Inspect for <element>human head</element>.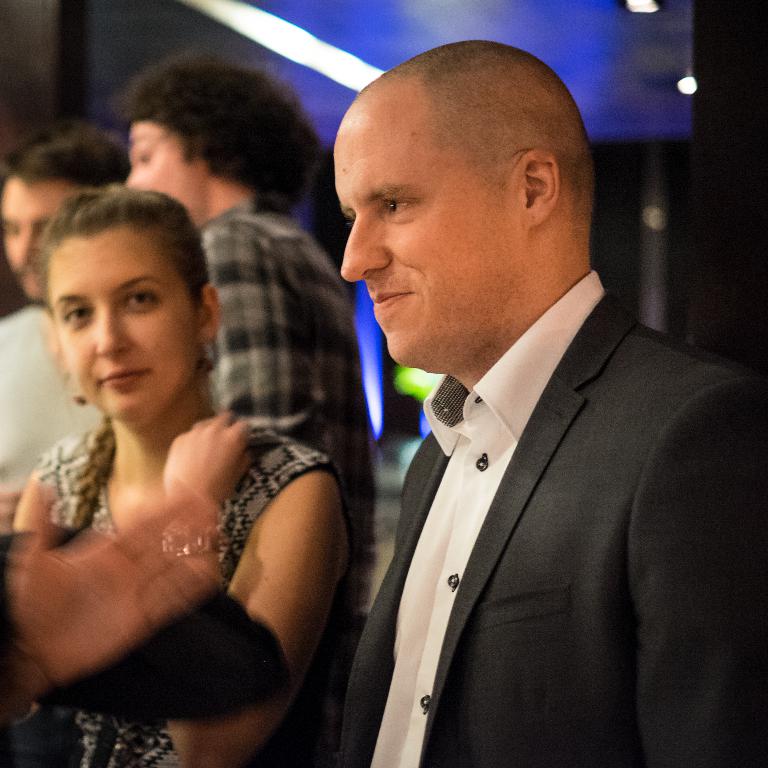
Inspection: select_region(337, 43, 598, 375).
